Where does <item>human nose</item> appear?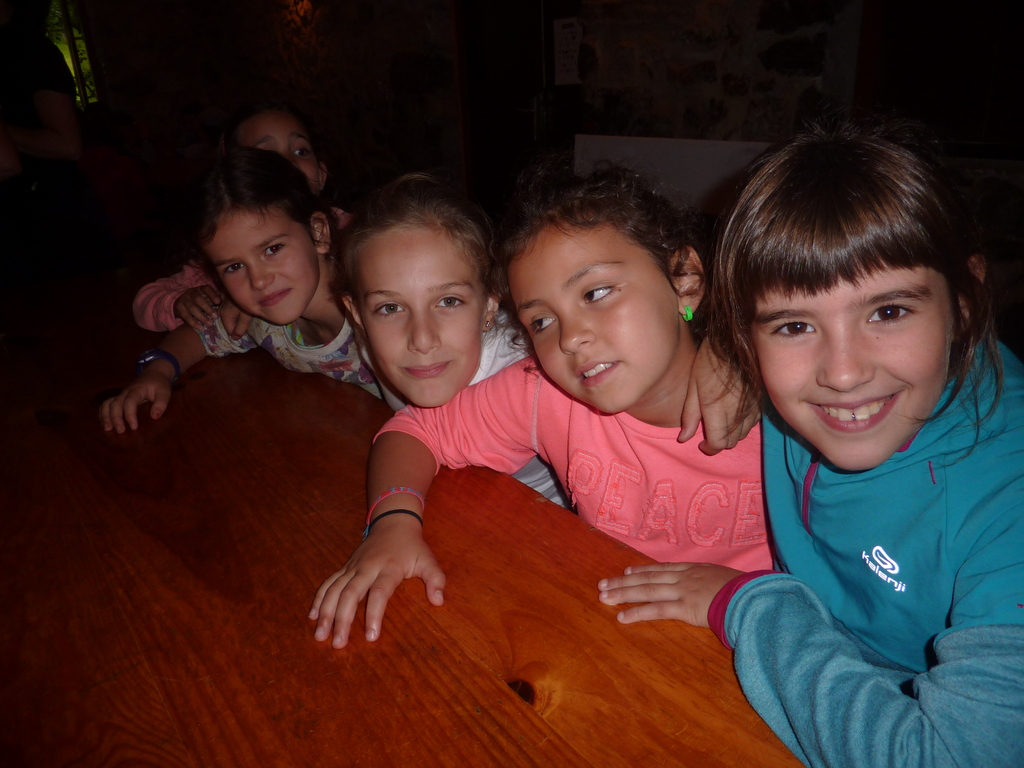
Appears at select_region(561, 310, 597, 352).
